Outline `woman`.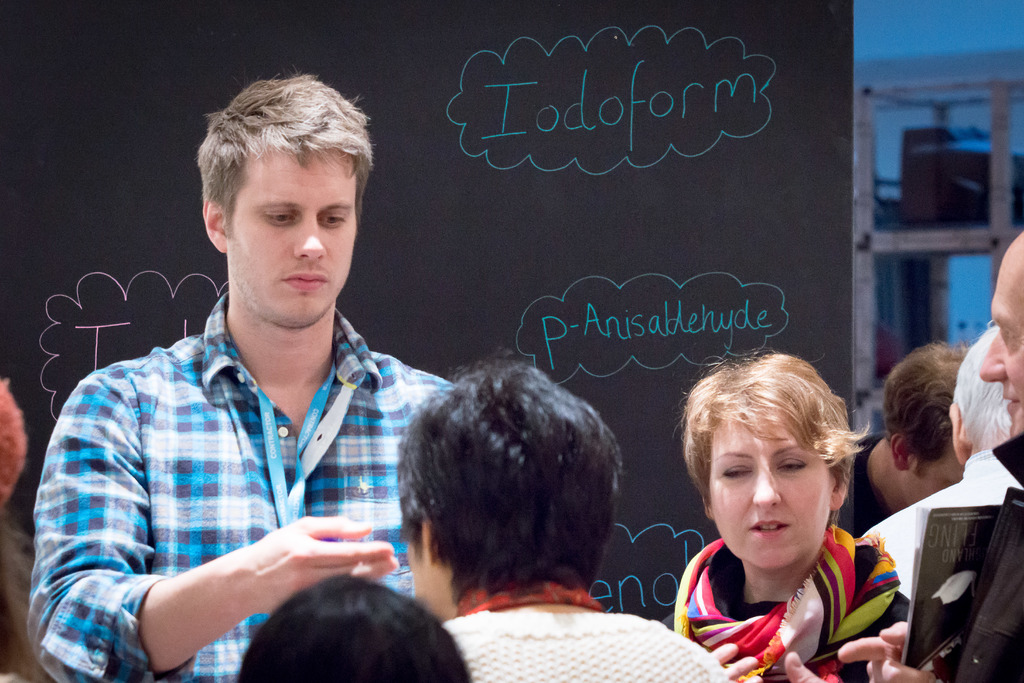
Outline: [241,571,468,682].
